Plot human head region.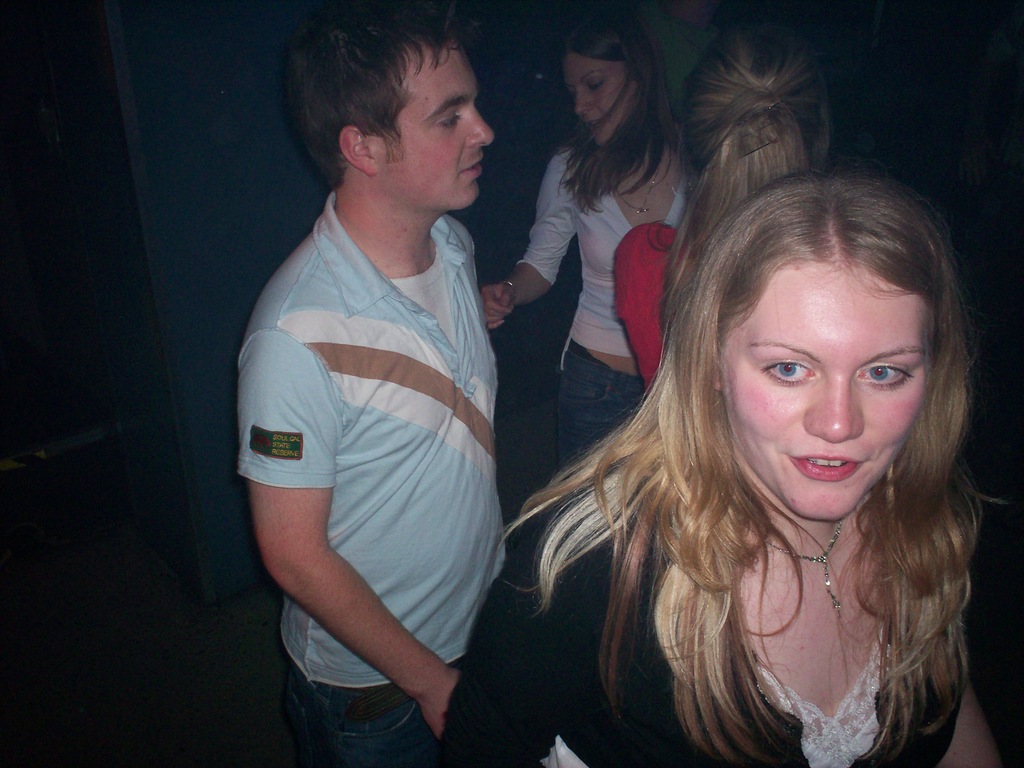
Plotted at region(559, 8, 661, 149).
